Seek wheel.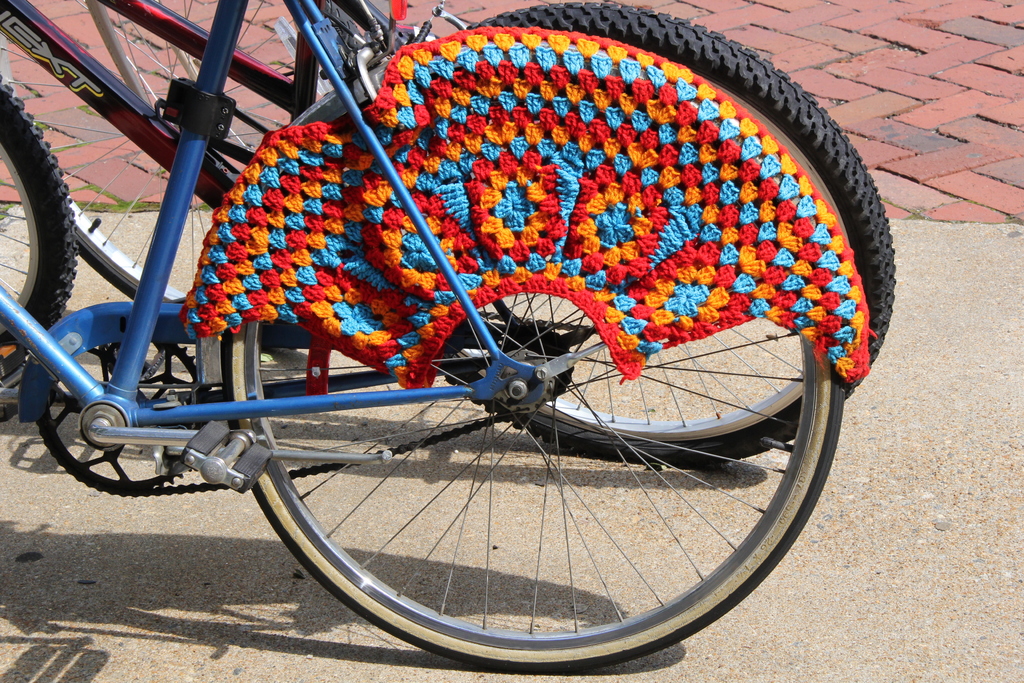
[left=200, top=10, right=841, bottom=673].
